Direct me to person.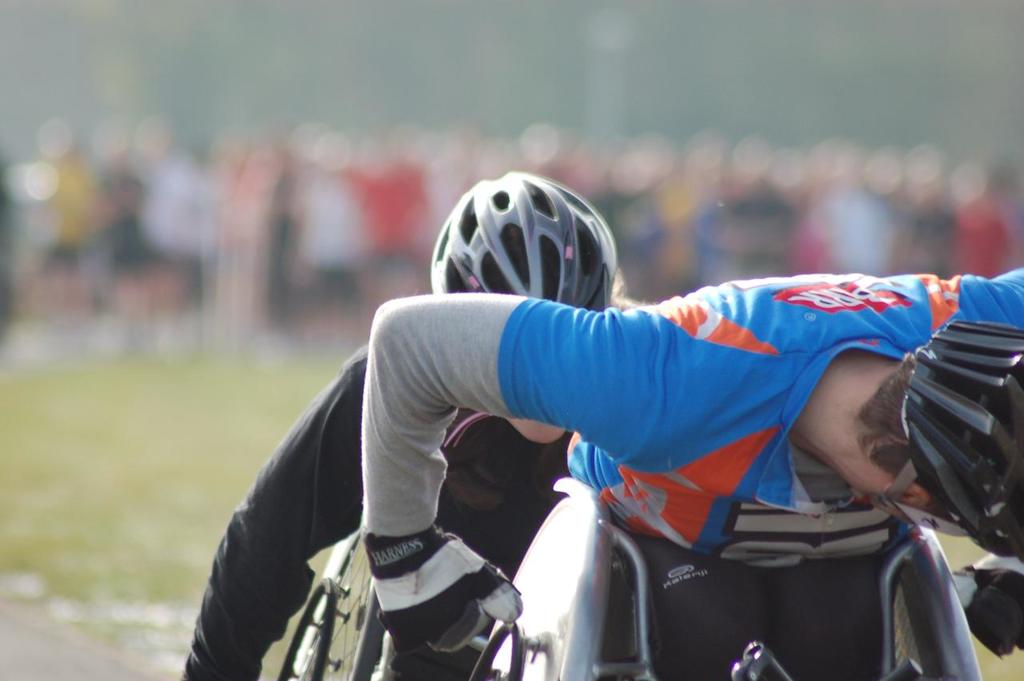
Direction: select_region(360, 266, 1023, 680).
